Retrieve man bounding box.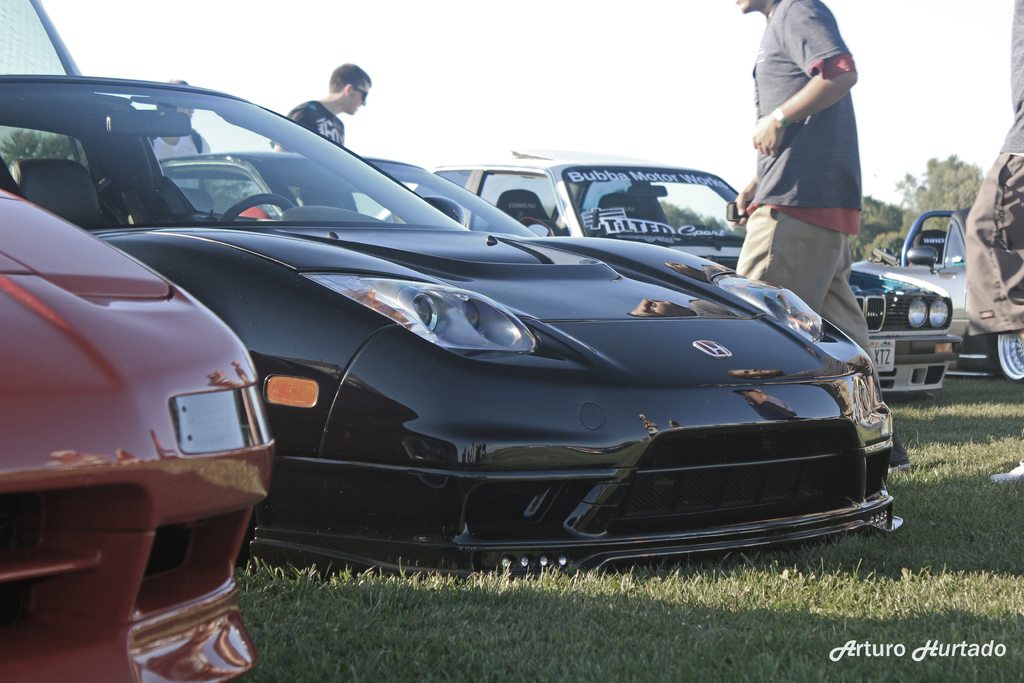
Bounding box: pyautogui.locateOnScreen(271, 53, 394, 144).
